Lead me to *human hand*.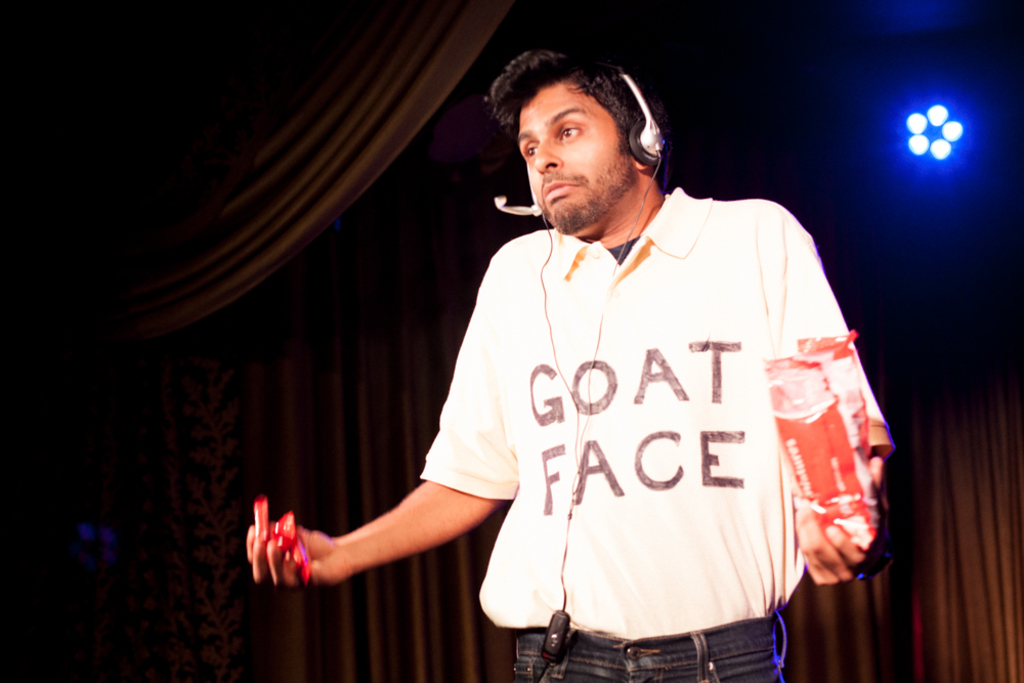
Lead to region(244, 505, 404, 602).
